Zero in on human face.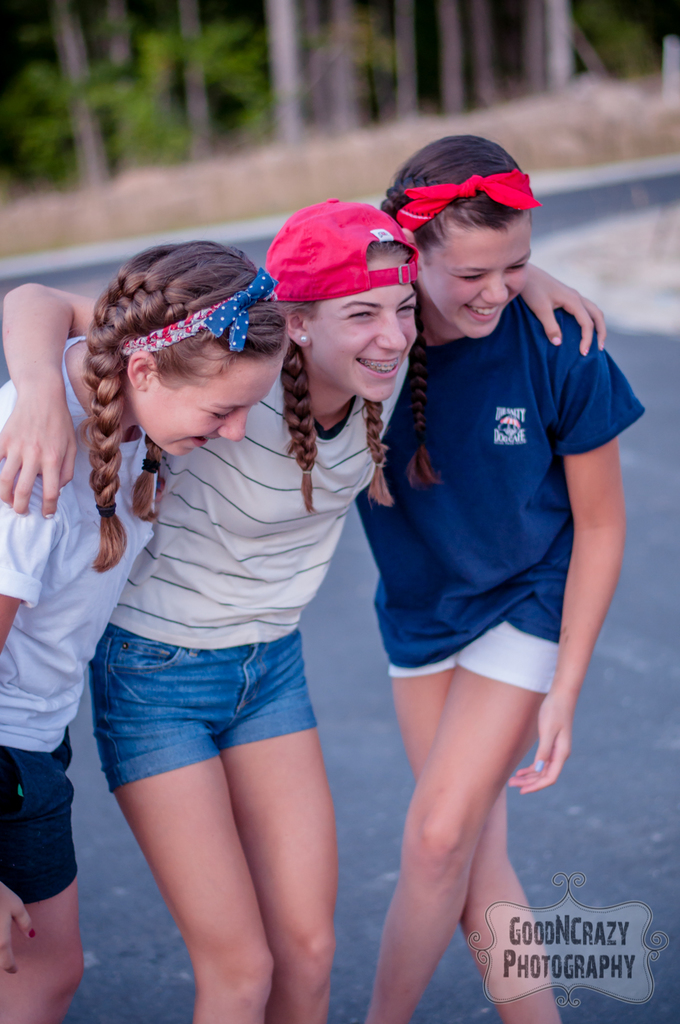
Zeroed in: [x1=428, y1=228, x2=532, y2=337].
